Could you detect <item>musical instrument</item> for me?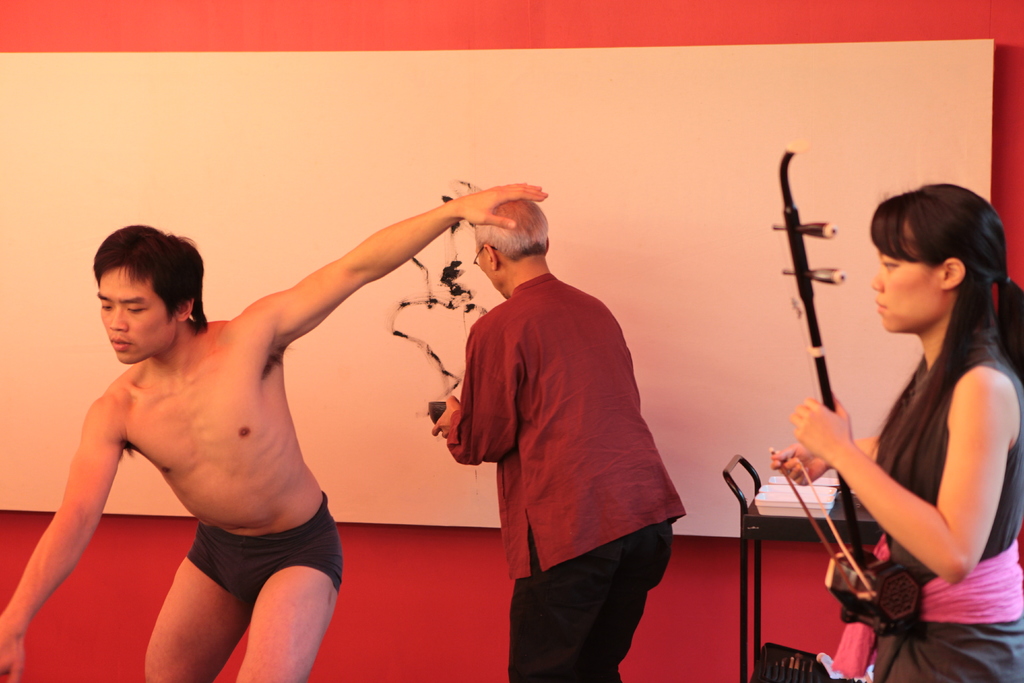
Detection result: l=777, t=140, r=915, b=626.
